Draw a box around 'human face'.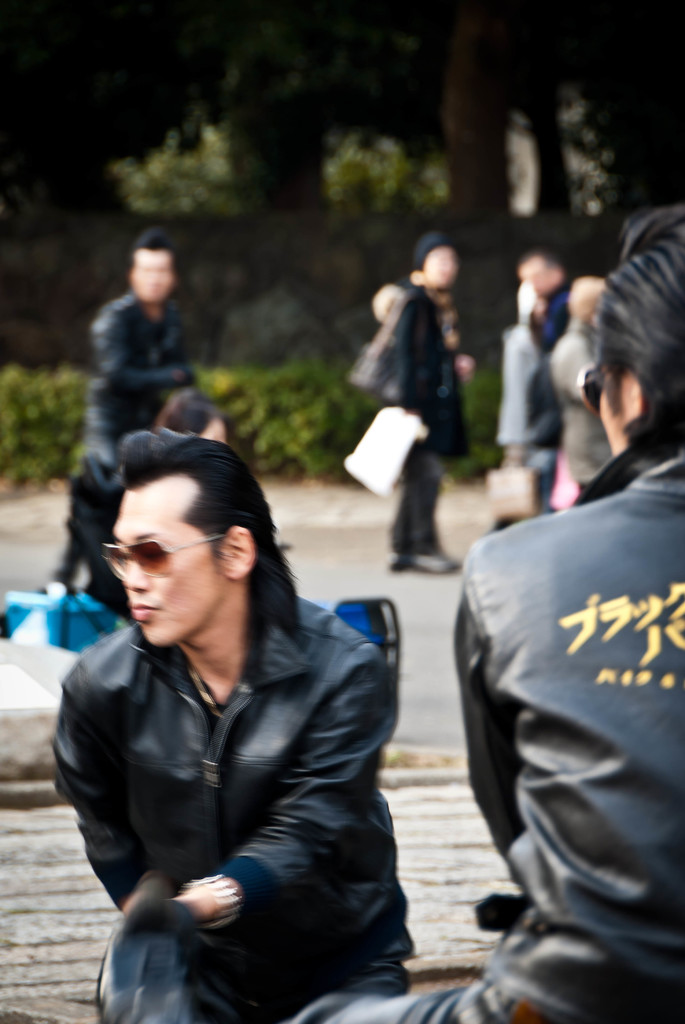
{"x1": 107, "y1": 467, "x2": 224, "y2": 653}.
